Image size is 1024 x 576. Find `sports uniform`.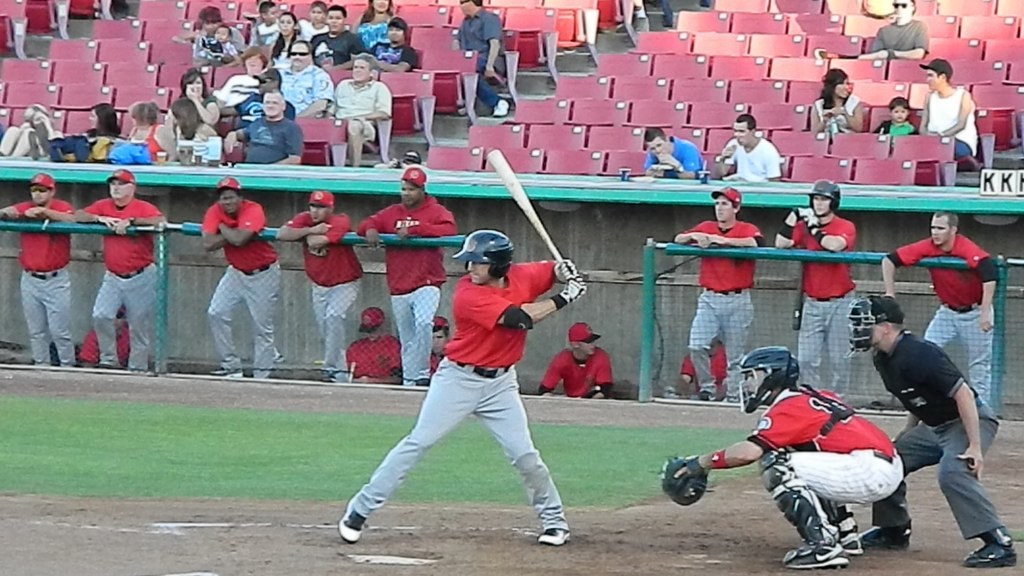
(left=348, top=335, right=406, bottom=381).
